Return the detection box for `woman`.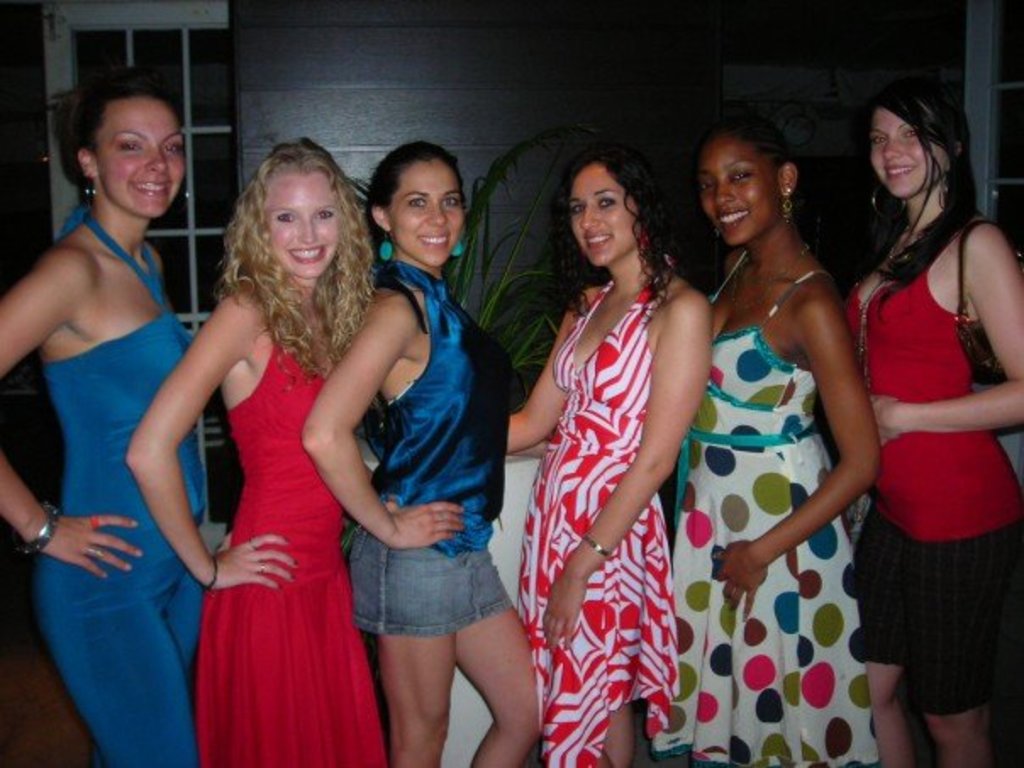
x1=505, y1=141, x2=712, y2=766.
